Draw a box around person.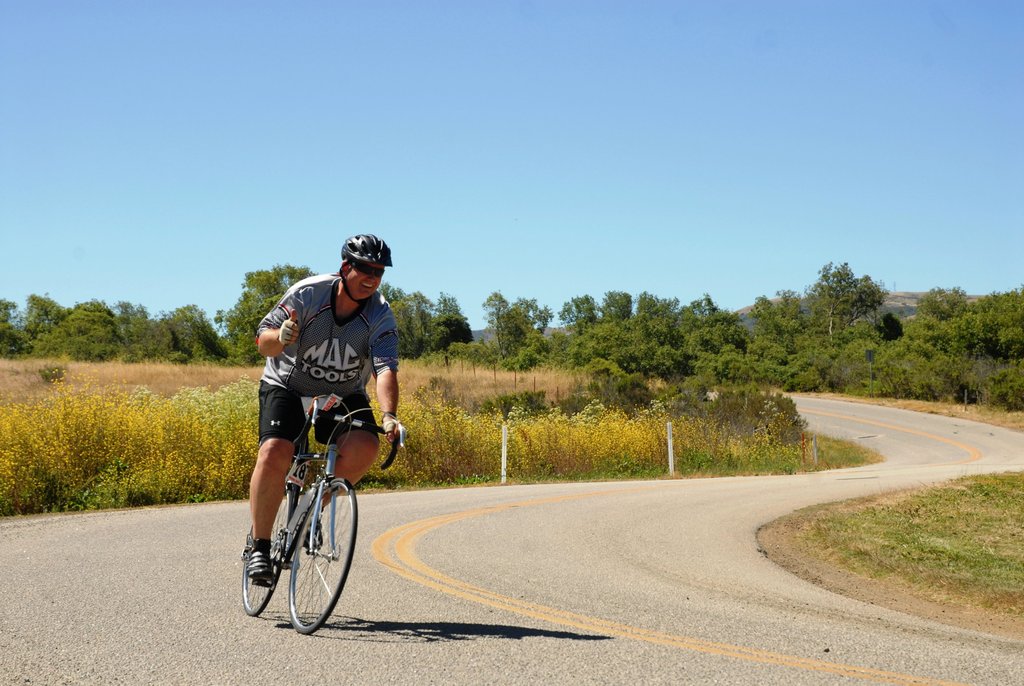
locate(241, 242, 406, 630).
